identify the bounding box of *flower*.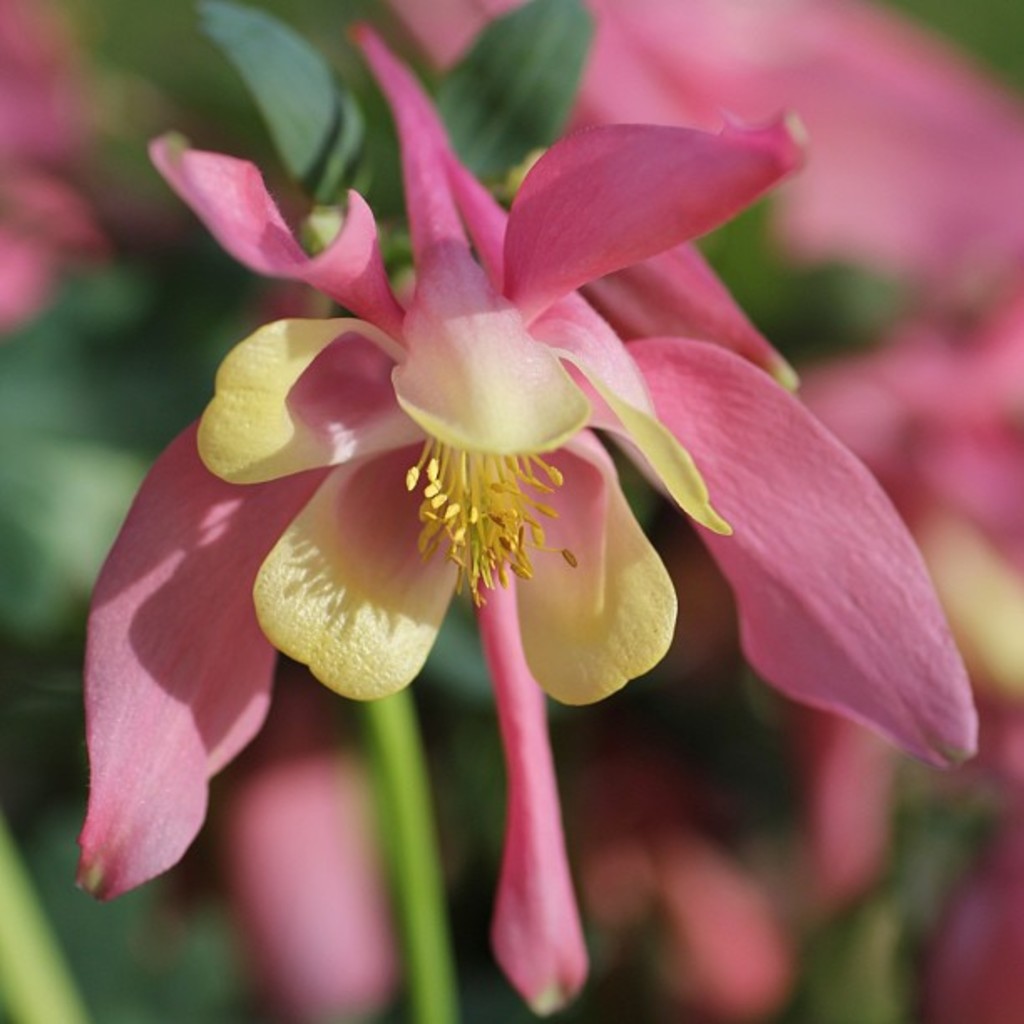
(left=0, top=3, right=100, bottom=331).
